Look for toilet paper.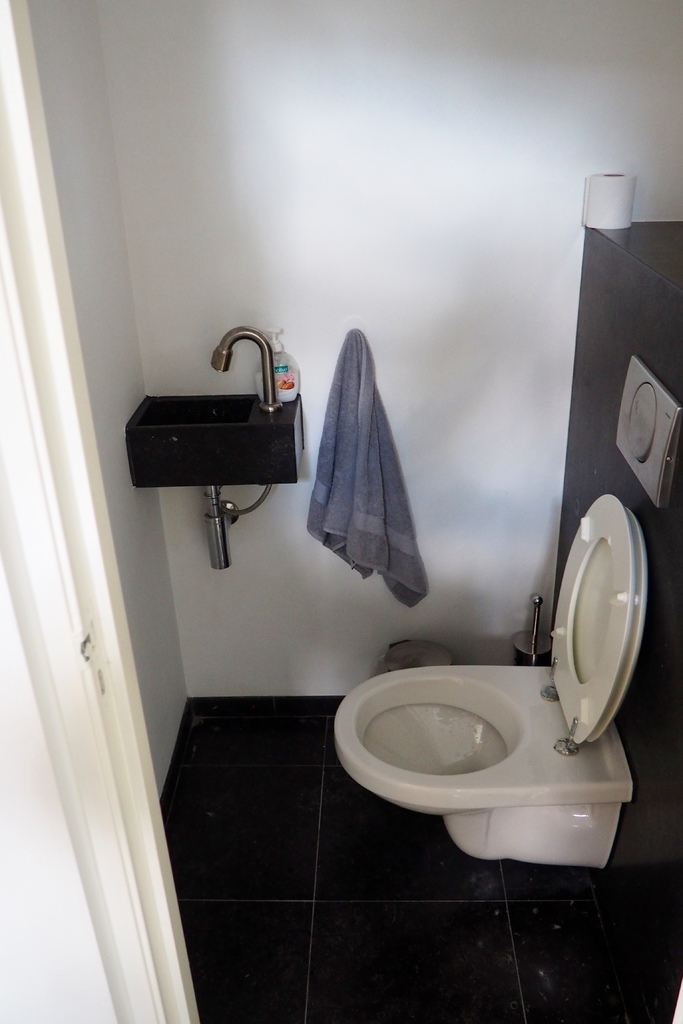
Found: x1=586 y1=170 x2=639 y2=232.
